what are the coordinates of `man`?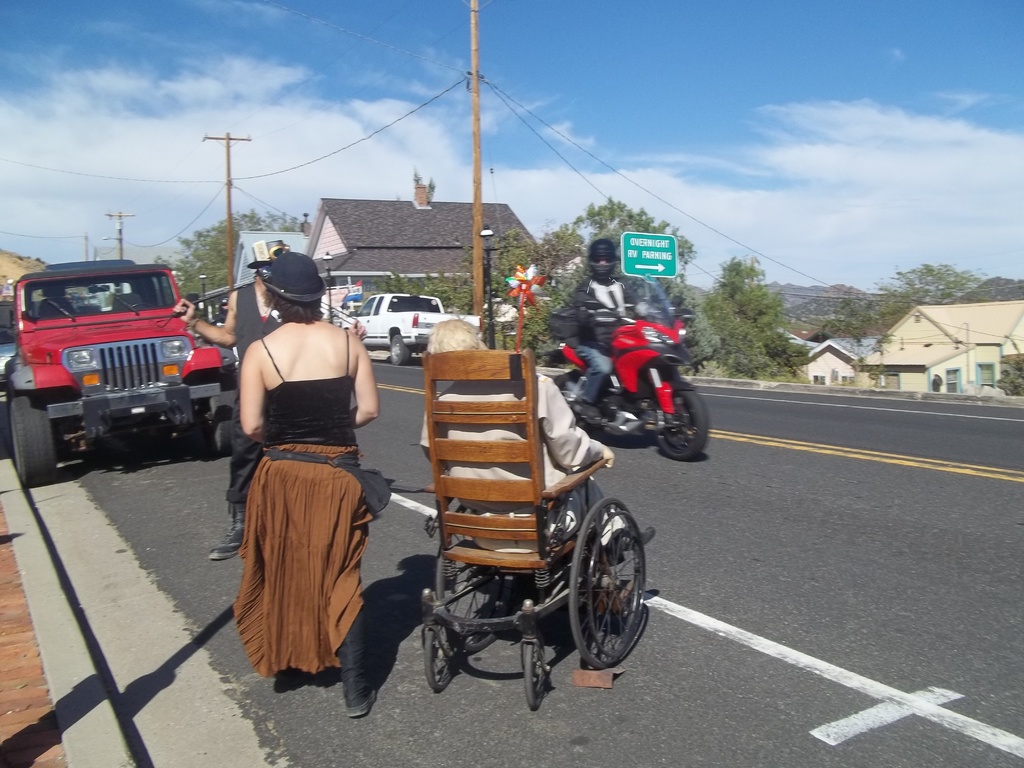
rect(200, 296, 232, 351).
